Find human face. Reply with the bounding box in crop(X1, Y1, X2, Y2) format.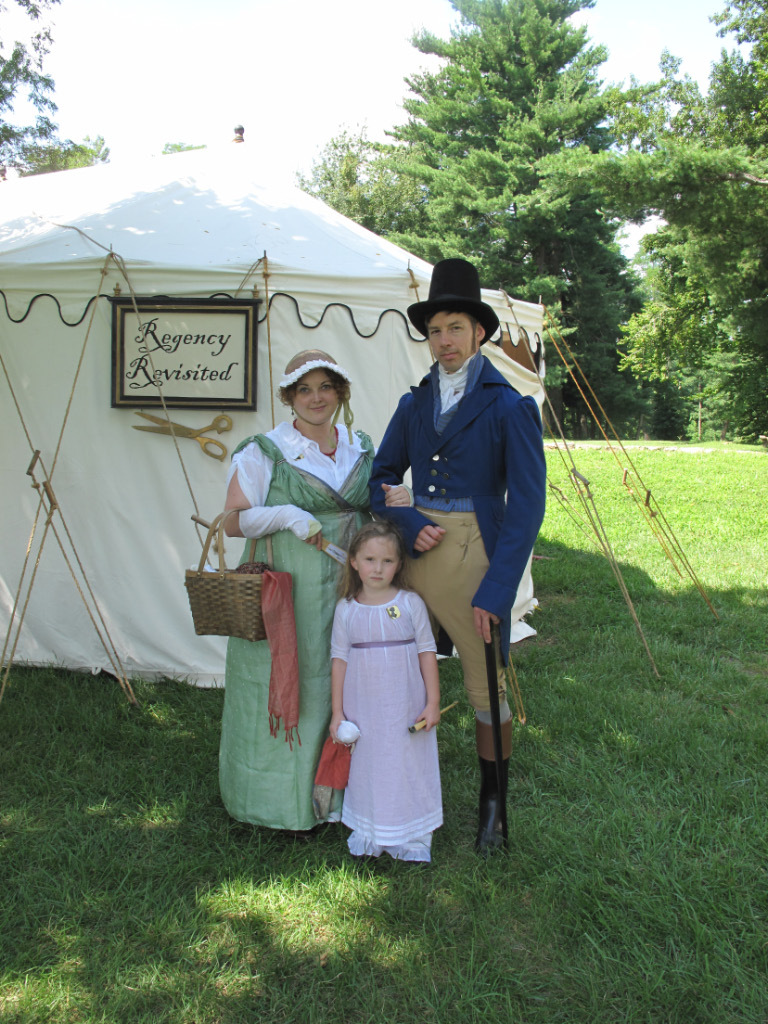
crop(294, 368, 342, 423).
